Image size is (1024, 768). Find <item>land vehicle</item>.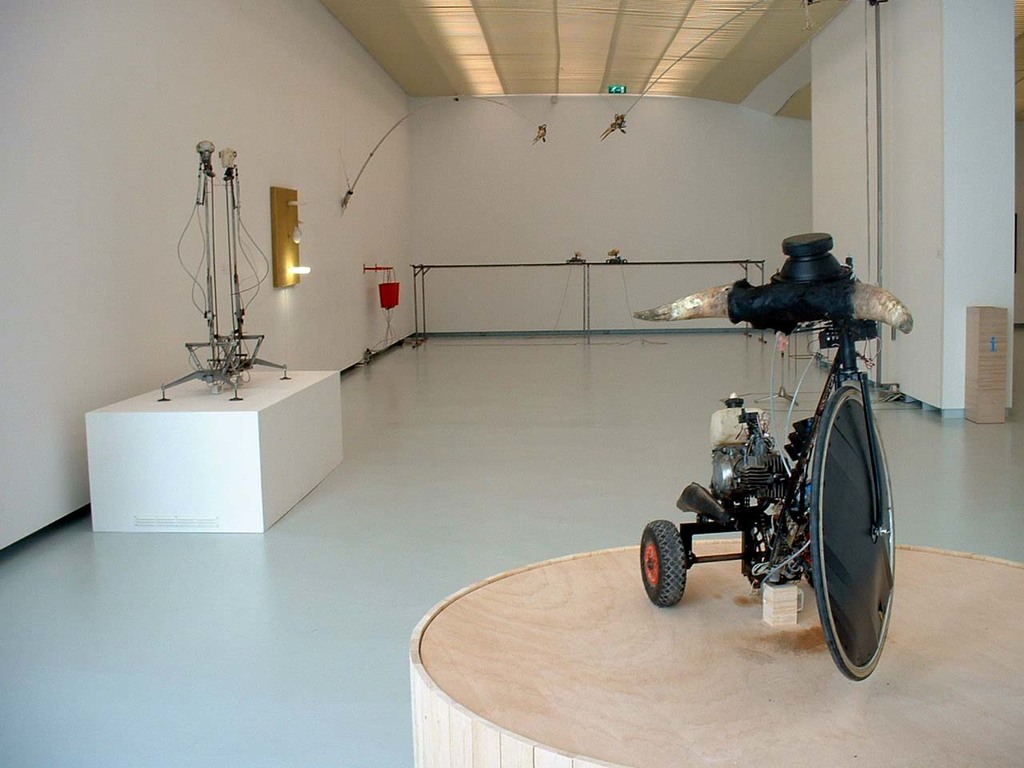
detection(644, 278, 922, 674).
